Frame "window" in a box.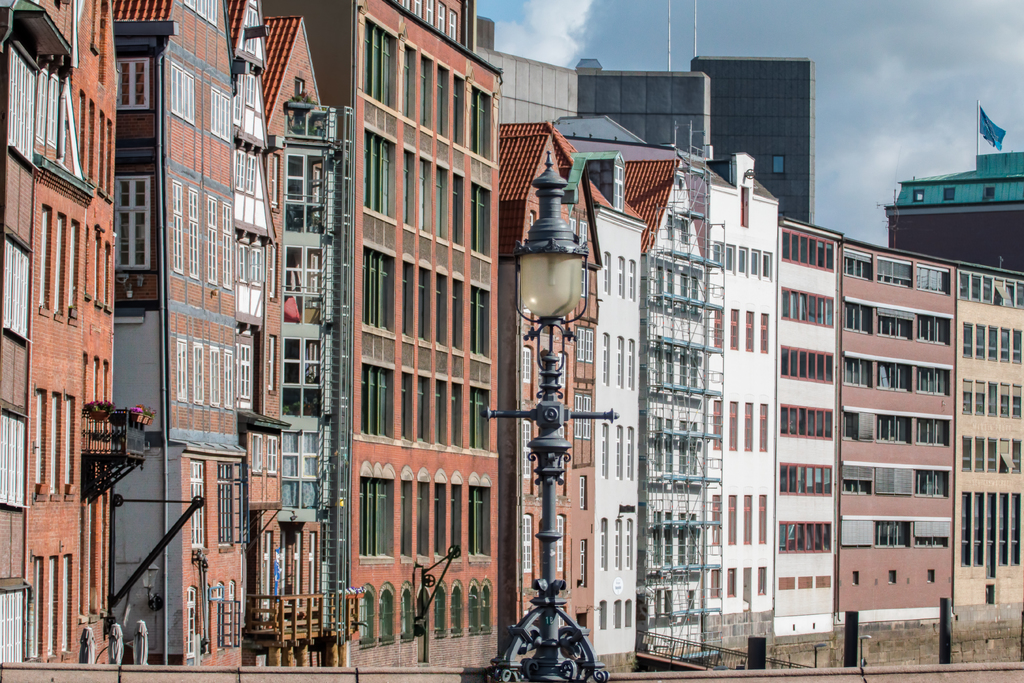
region(989, 382, 997, 415).
